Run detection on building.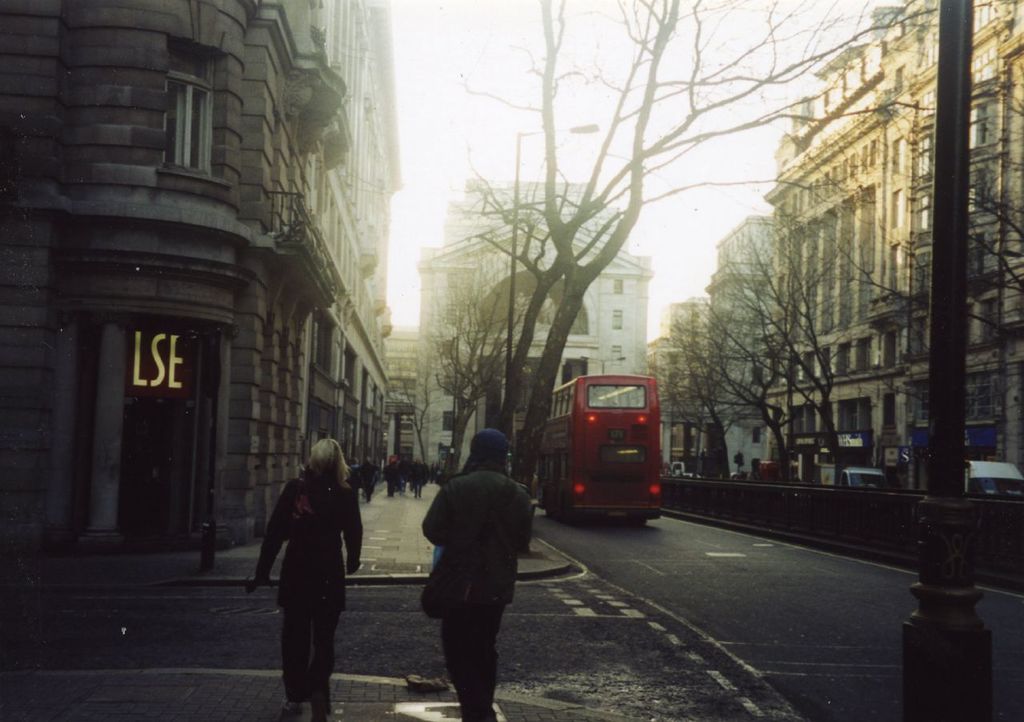
Result: 648:294:710:460.
